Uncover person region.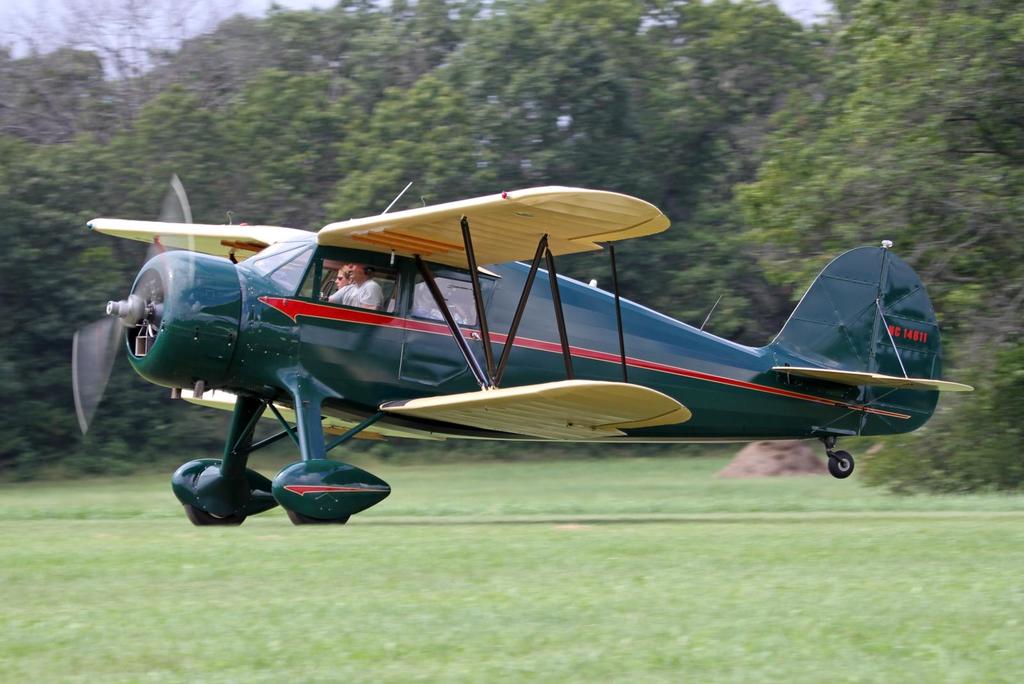
Uncovered: 327,265,355,314.
